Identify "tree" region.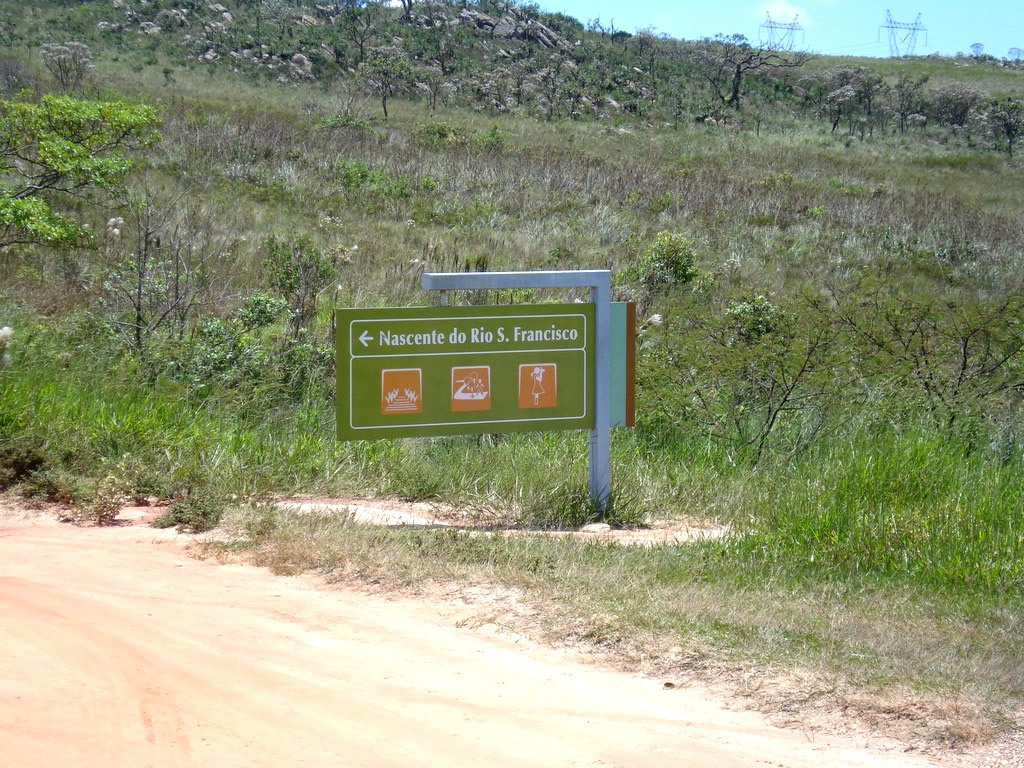
Region: {"x1": 0, "y1": 95, "x2": 157, "y2": 245}.
